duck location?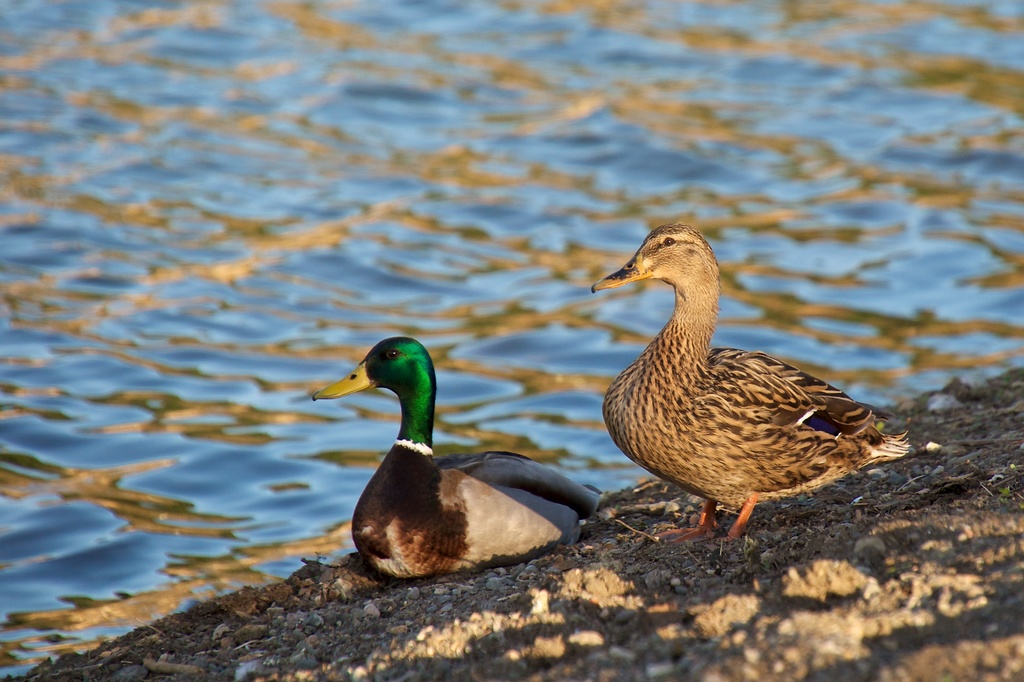
select_region(310, 334, 604, 580)
